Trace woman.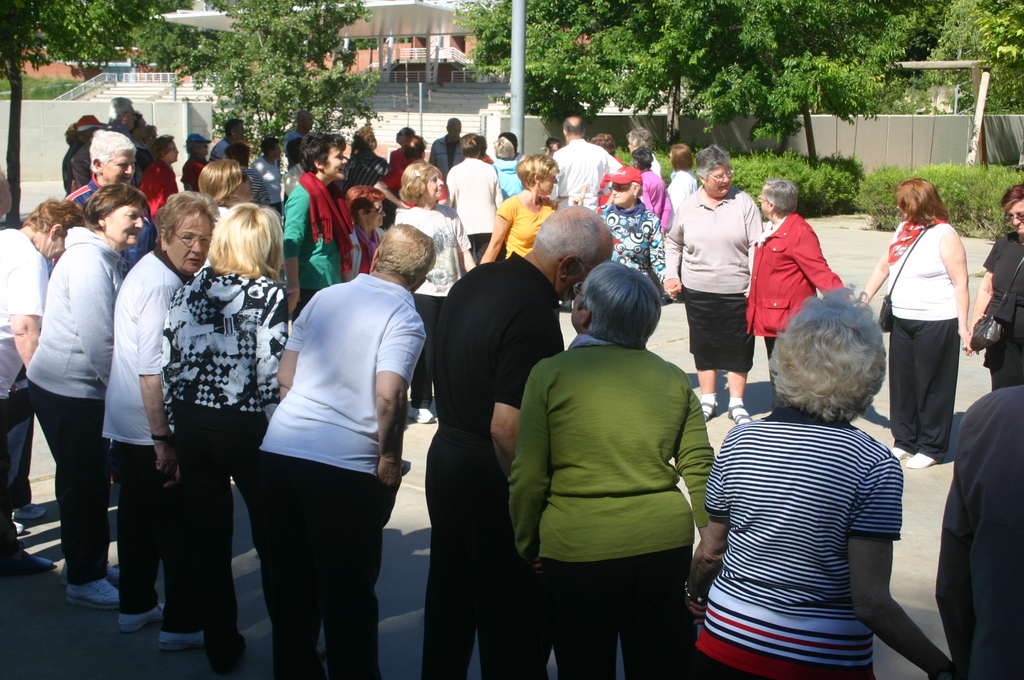
Traced to {"left": 856, "top": 179, "right": 971, "bottom": 472}.
